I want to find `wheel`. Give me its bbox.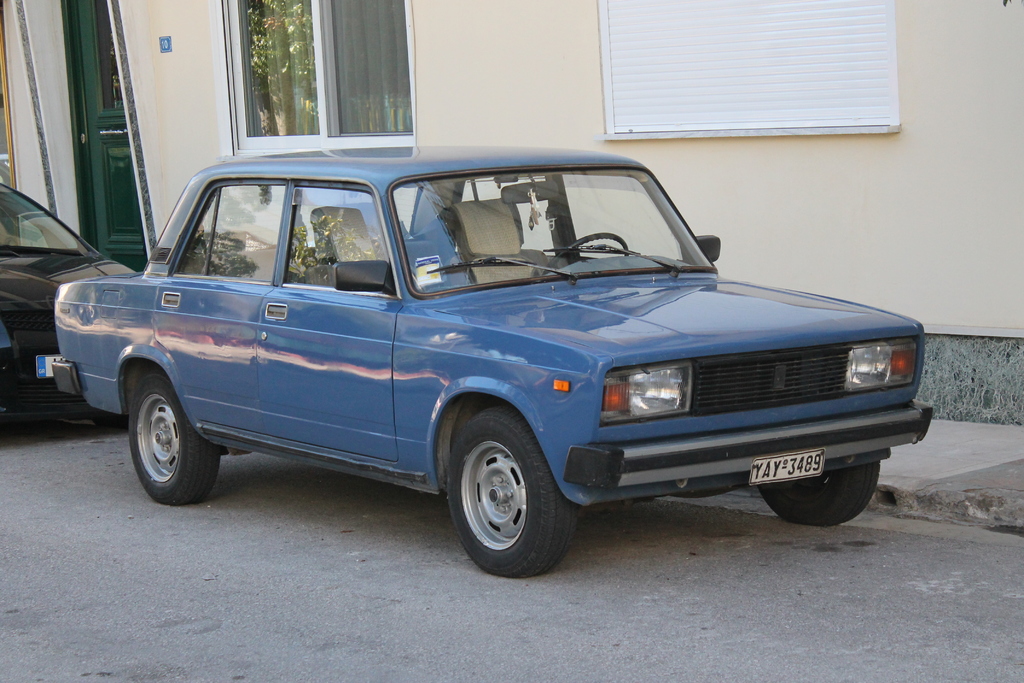
crop(753, 460, 878, 525).
